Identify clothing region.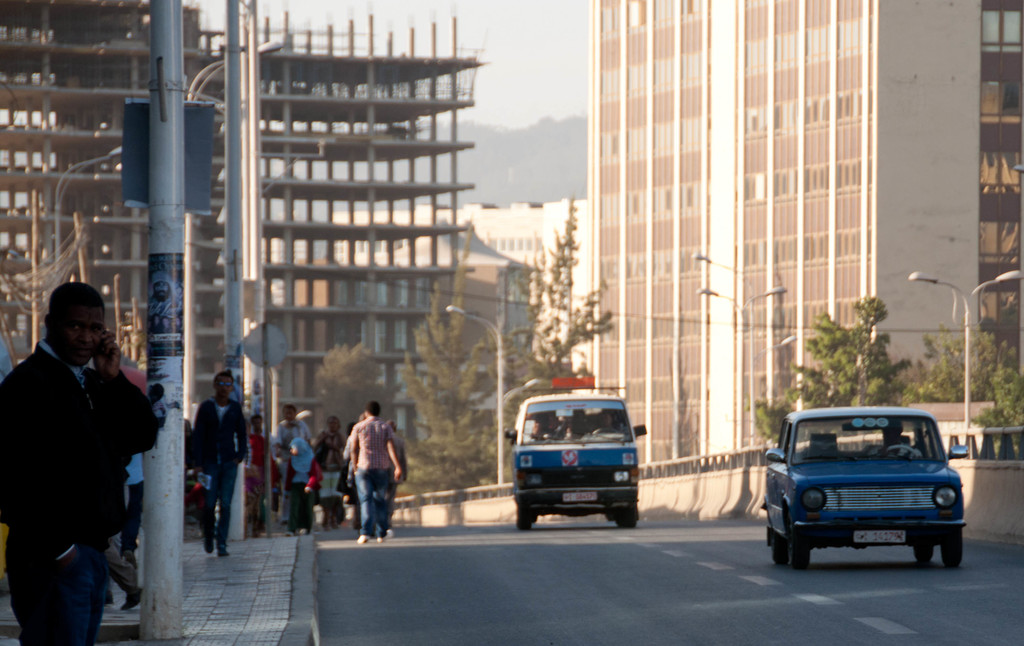
Region: {"x1": 350, "y1": 410, "x2": 405, "y2": 540}.
